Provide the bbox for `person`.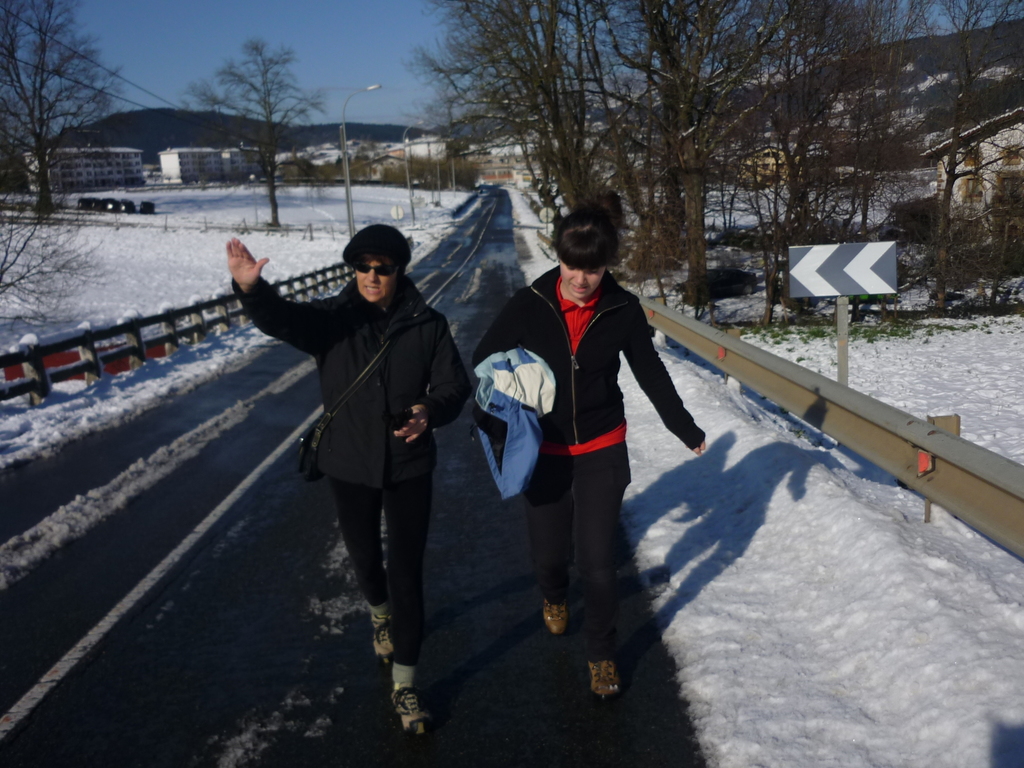
{"left": 461, "top": 205, "right": 710, "bottom": 699}.
